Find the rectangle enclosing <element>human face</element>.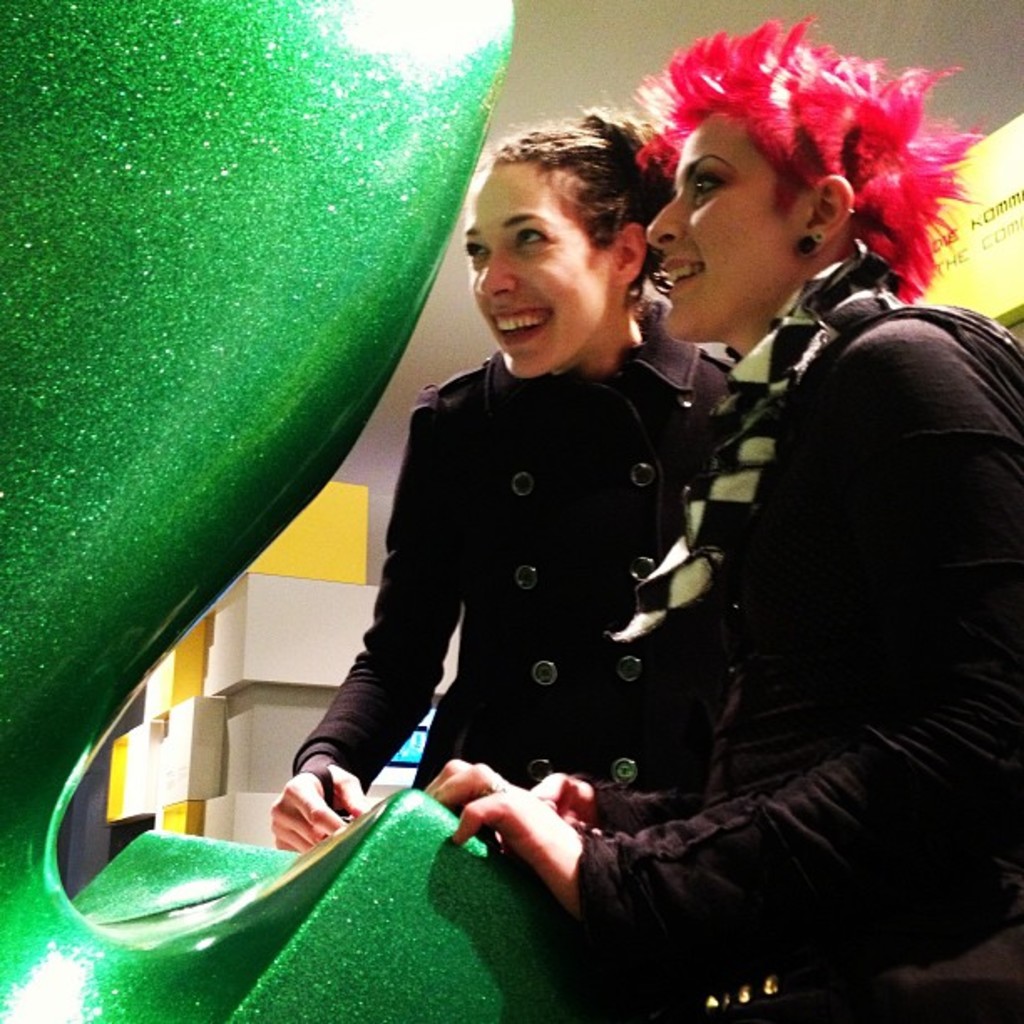
(644,114,808,338).
